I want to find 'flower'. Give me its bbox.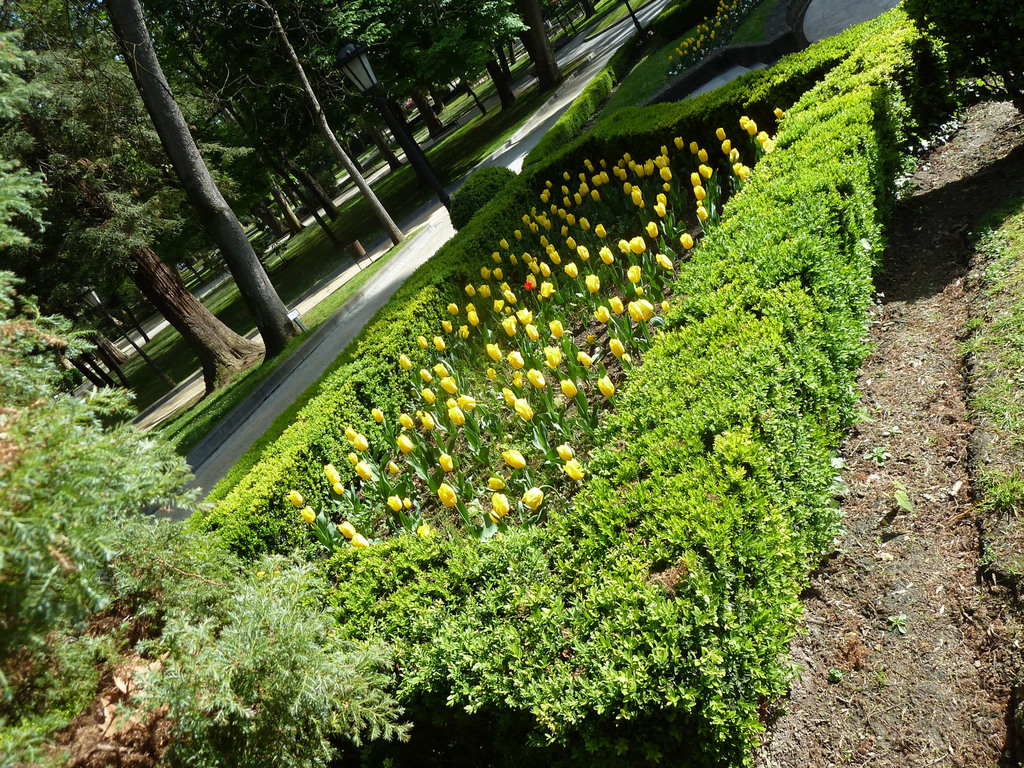
region(527, 271, 535, 288).
